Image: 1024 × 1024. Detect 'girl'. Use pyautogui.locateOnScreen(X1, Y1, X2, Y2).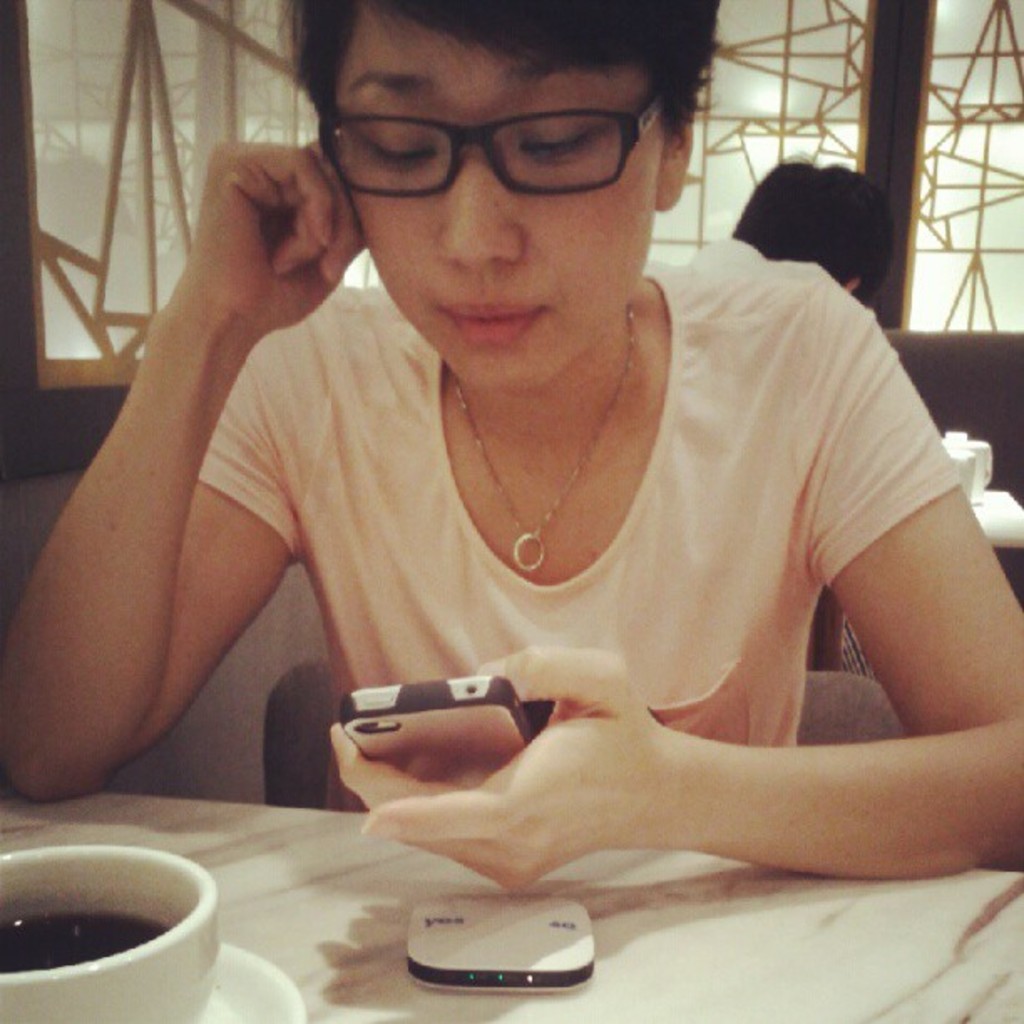
pyautogui.locateOnScreen(0, 0, 1022, 910).
